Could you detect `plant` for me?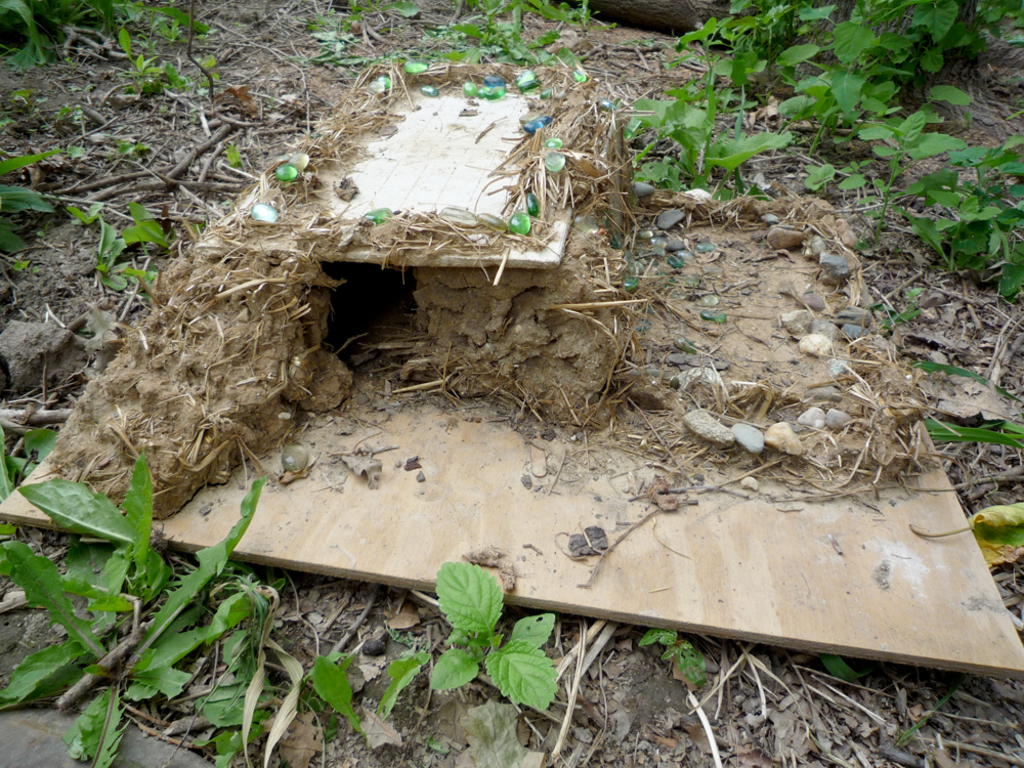
Detection result: x1=884 y1=290 x2=916 y2=324.
